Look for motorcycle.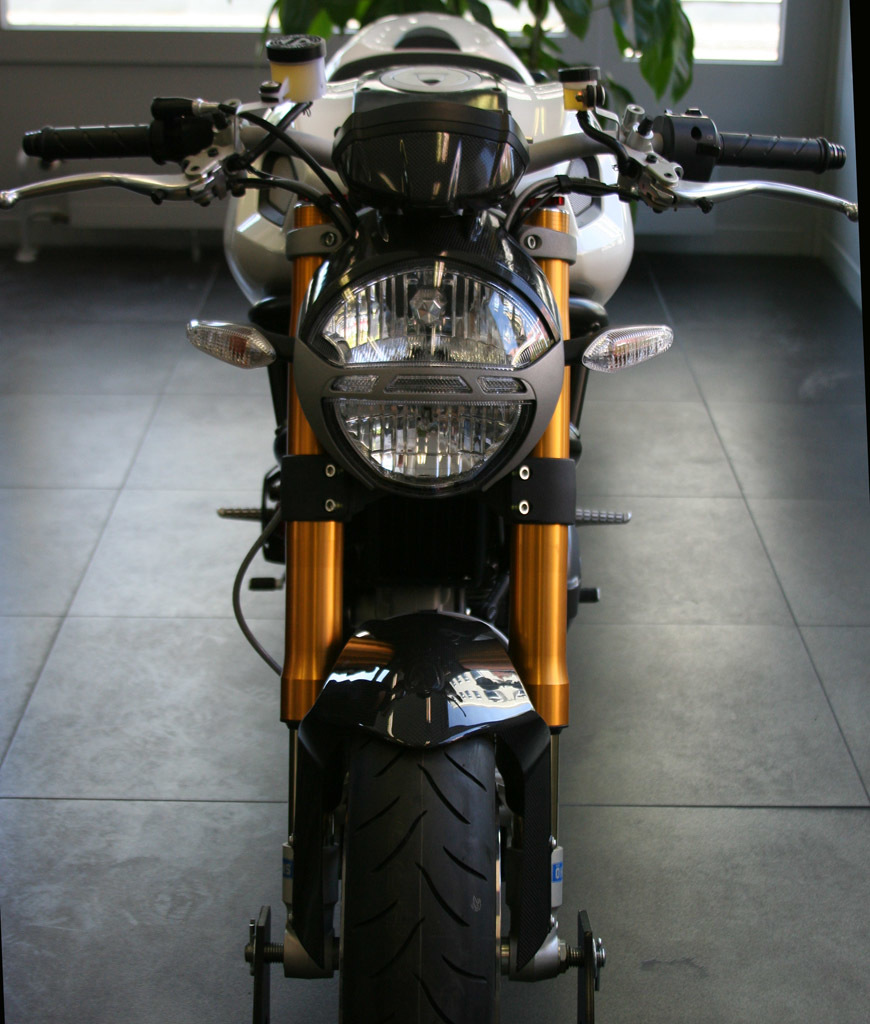
Found: crop(24, 67, 739, 1023).
